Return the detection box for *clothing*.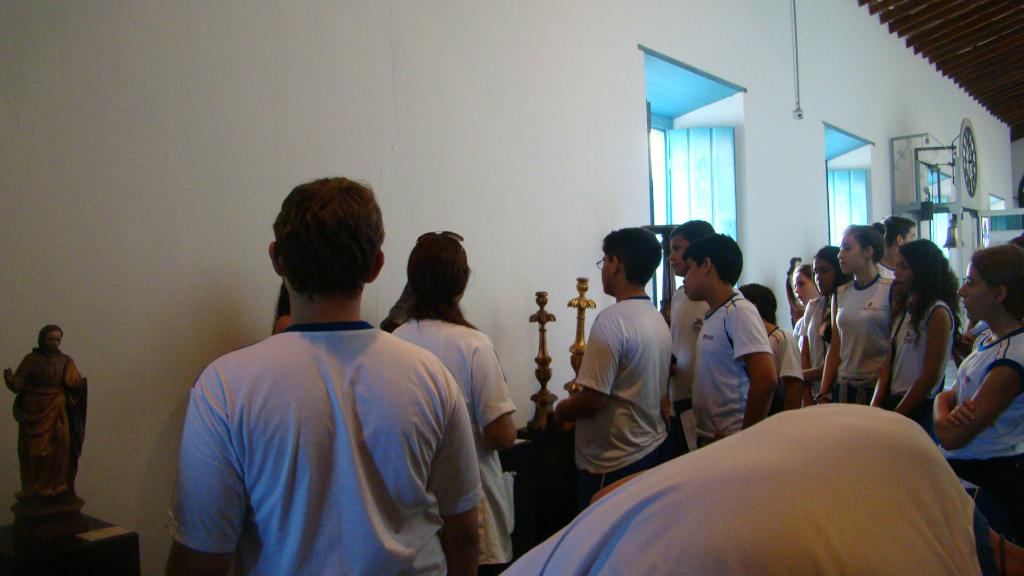
box=[959, 328, 1023, 541].
